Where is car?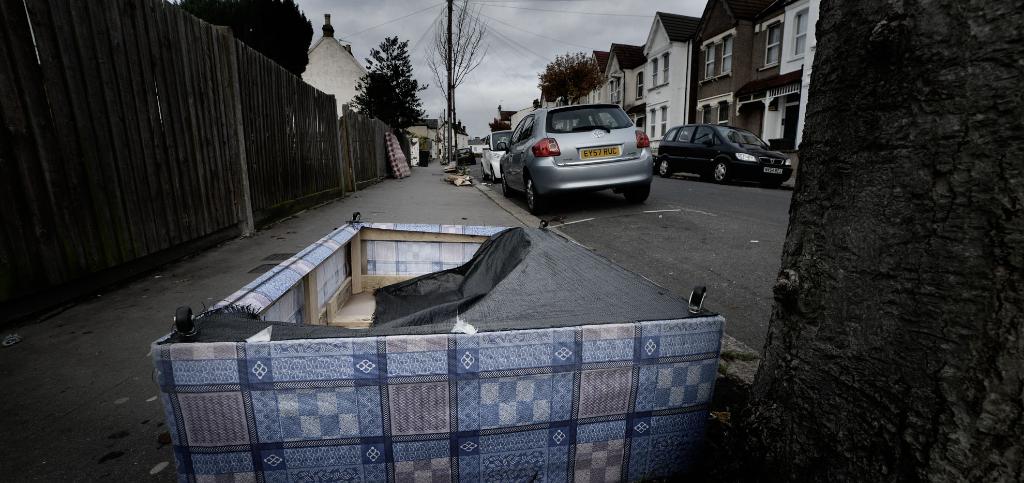
detection(460, 147, 477, 164).
